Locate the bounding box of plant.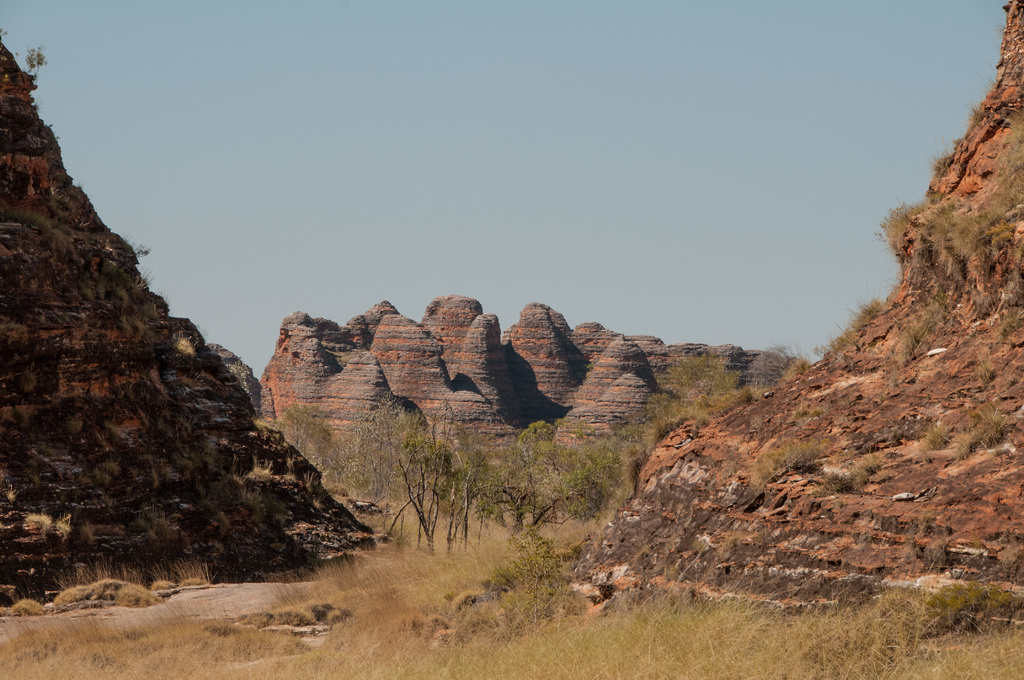
Bounding box: crop(927, 414, 953, 451).
